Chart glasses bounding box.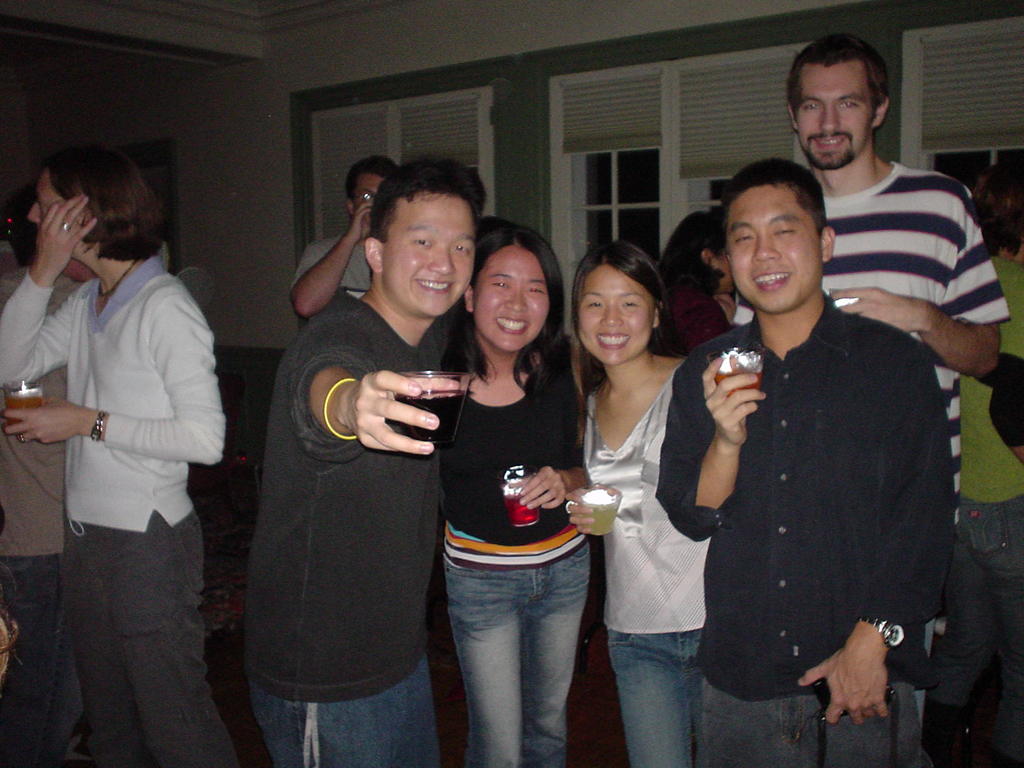
Charted: <bbox>351, 190, 383, 204</bbox>.
